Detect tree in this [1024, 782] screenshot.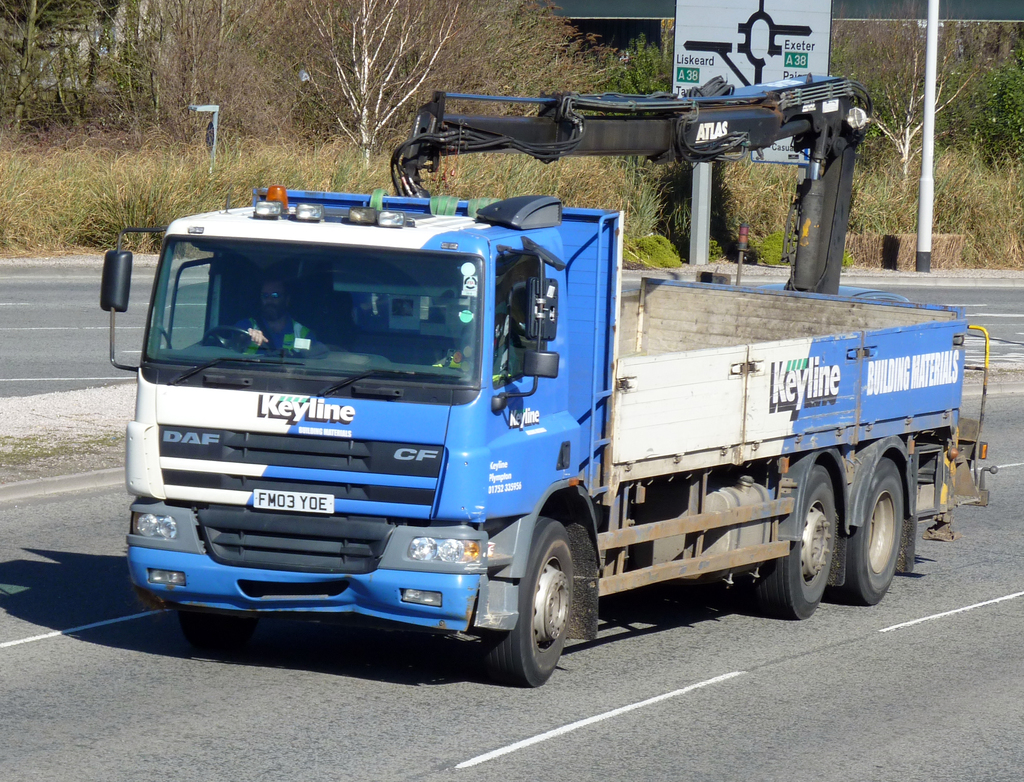
Detection: <region>241, 0, 472, 175</region>.
